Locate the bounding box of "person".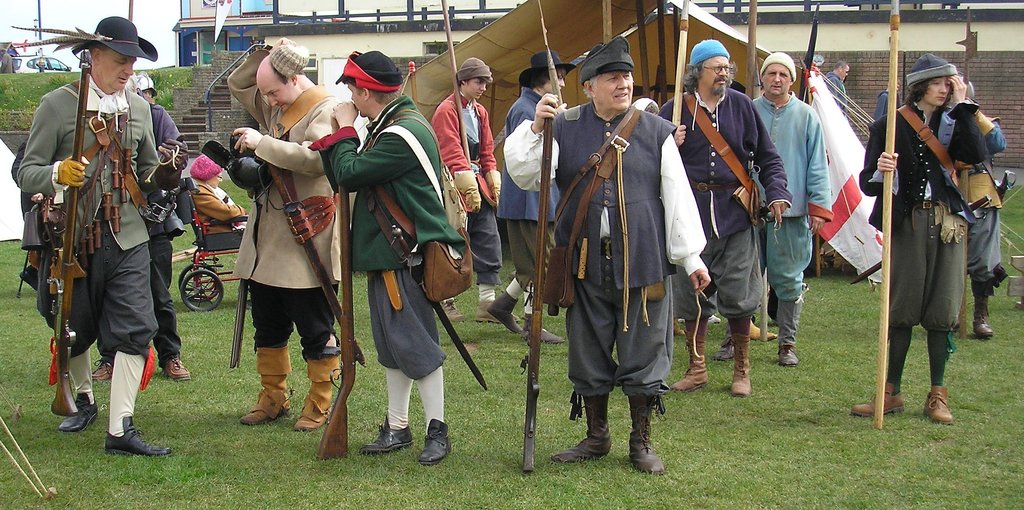
Bounding box: [left=310, top=51, right=466, bottom=465].
